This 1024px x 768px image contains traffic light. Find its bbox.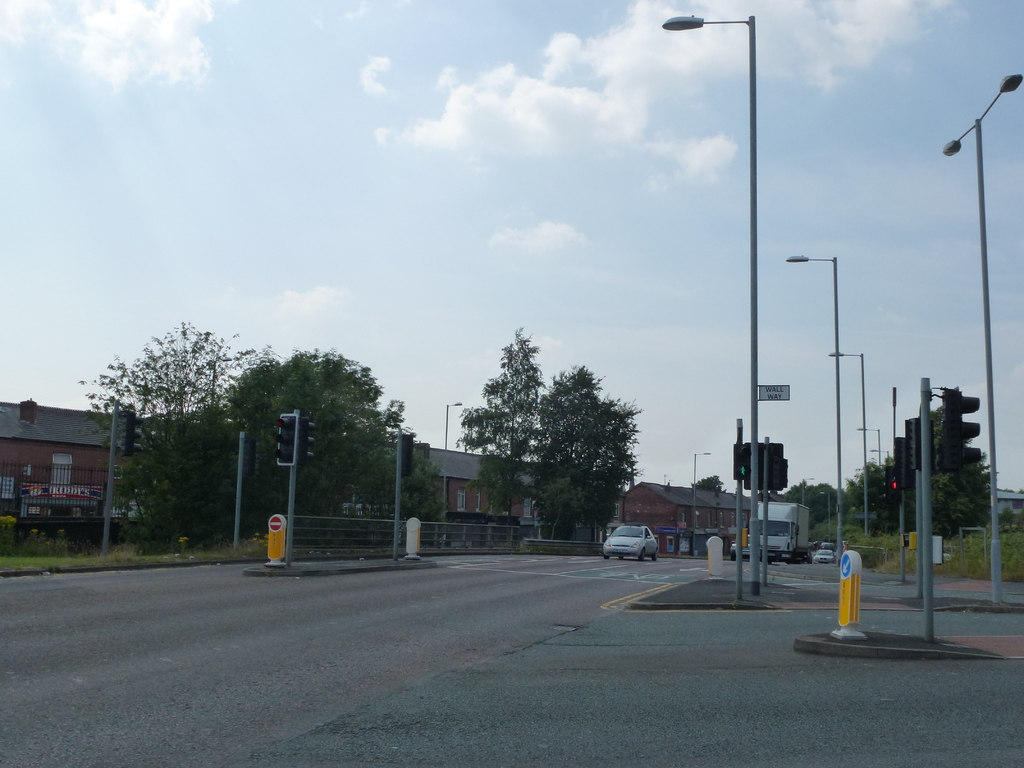
x1=123, y1=410, x2=144, y2=456.
